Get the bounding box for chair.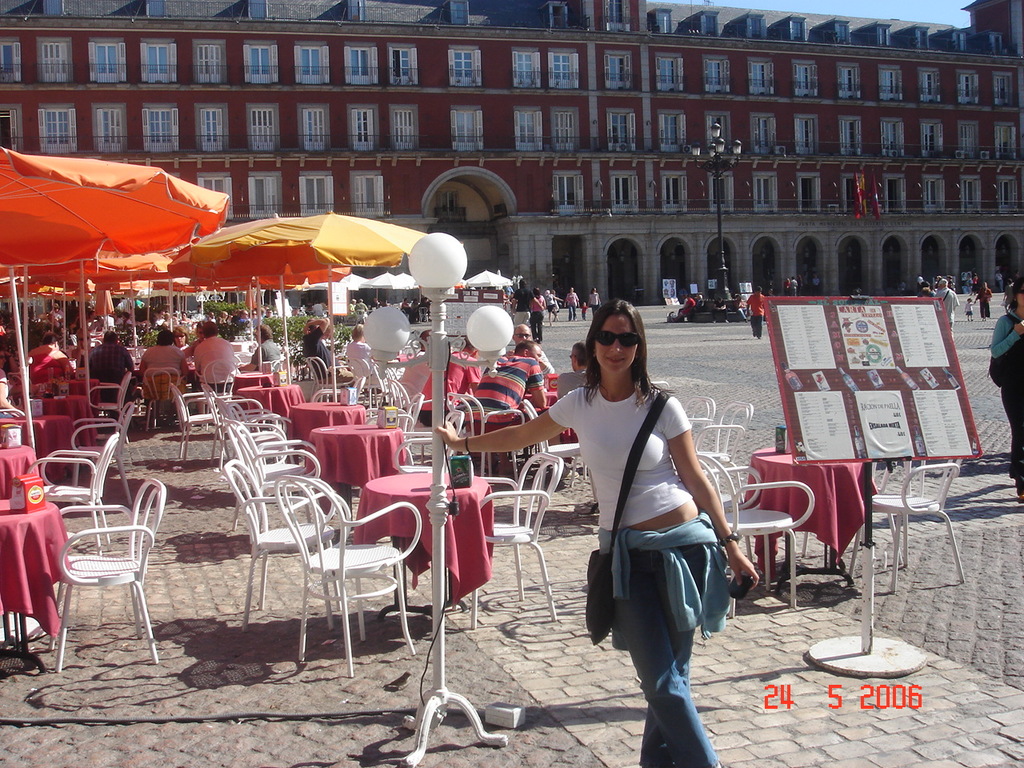
(274,474,423,681).
